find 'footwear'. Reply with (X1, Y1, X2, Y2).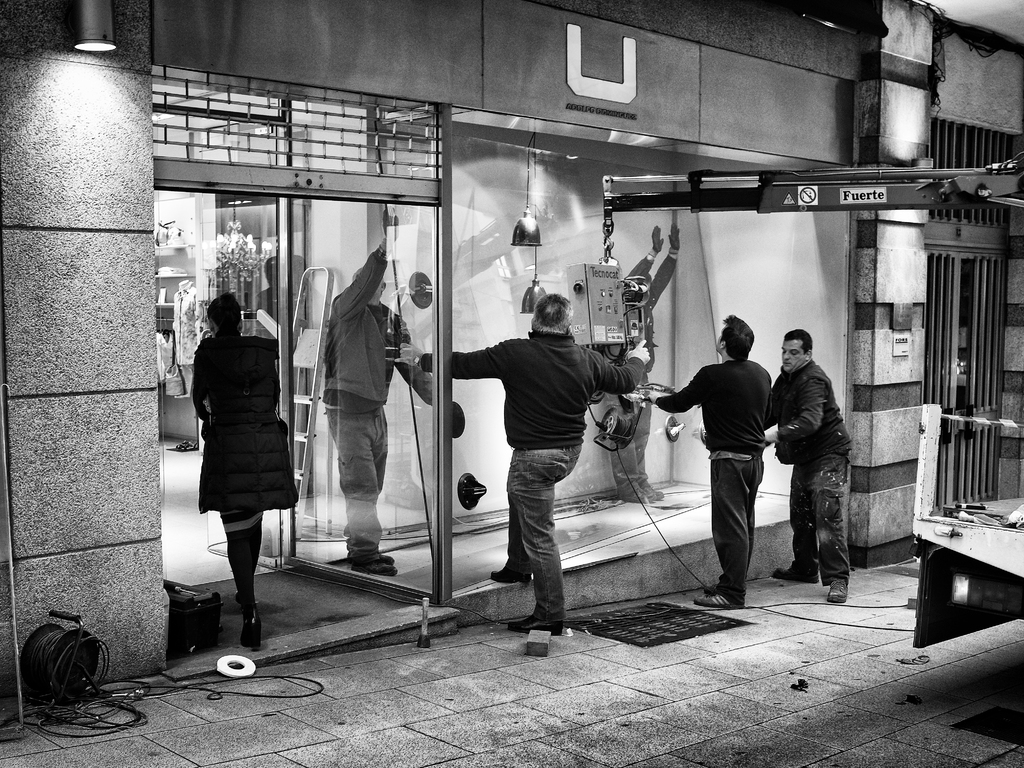
(355, 560, 401, 580).
